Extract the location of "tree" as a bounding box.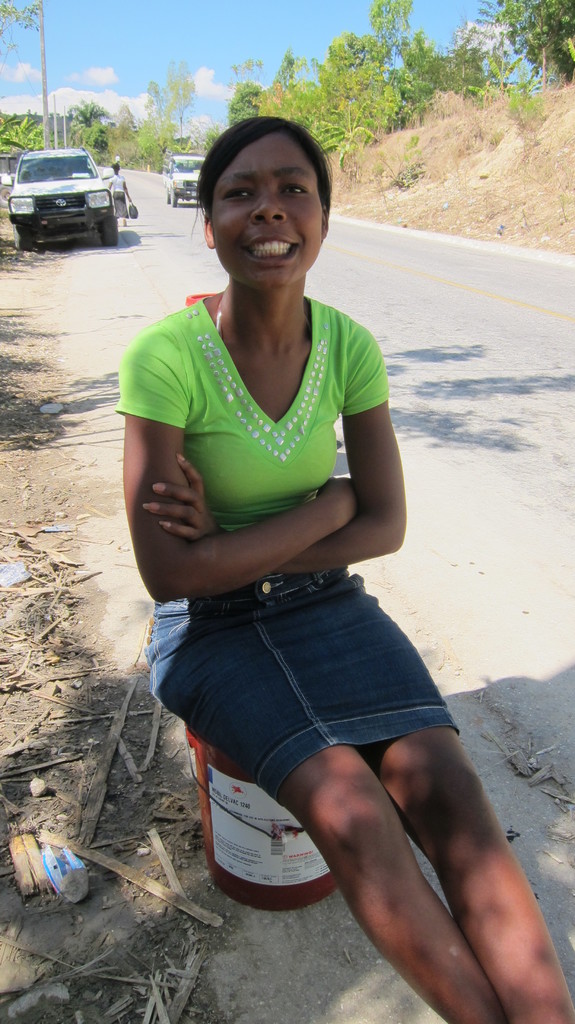
box(165, 58, 198, 153).
